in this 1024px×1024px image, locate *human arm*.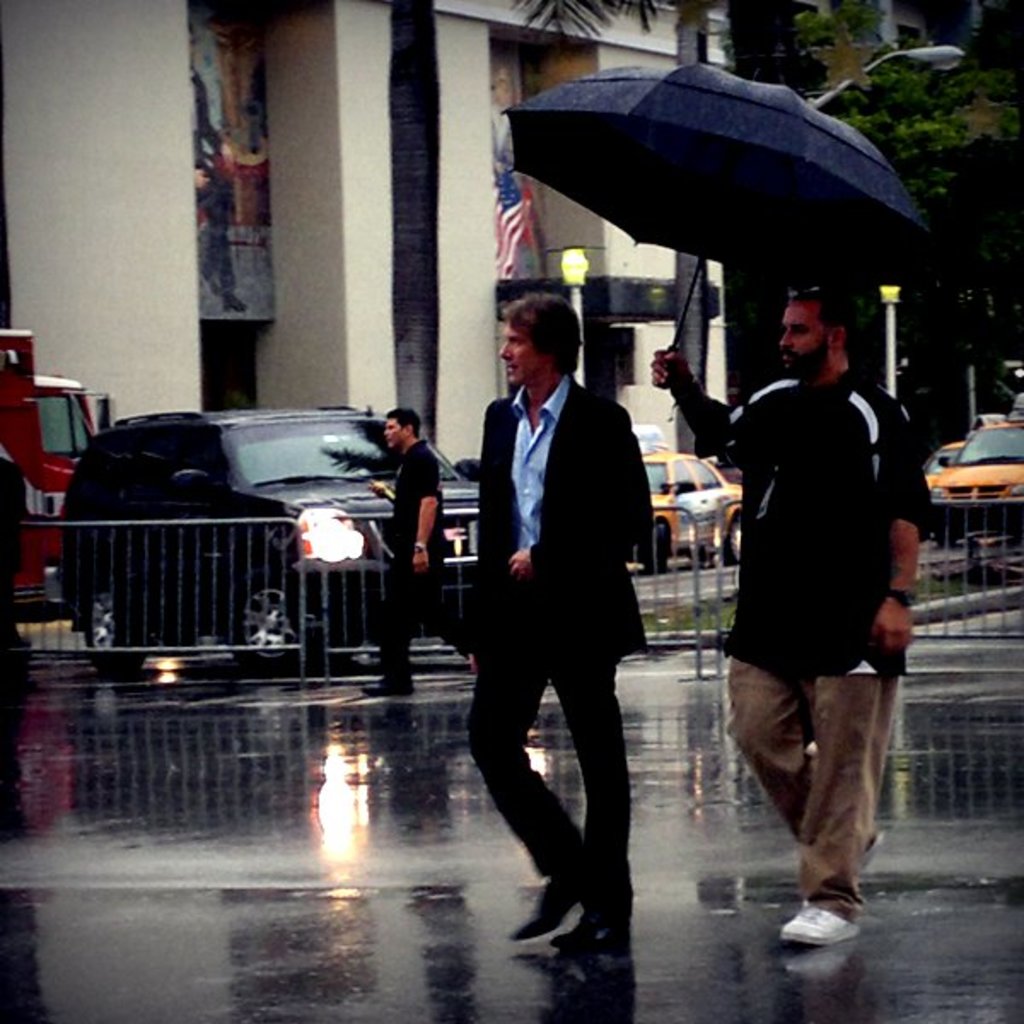
Bounding box: (x1=889, y1=398, x2=935, y2=660).
